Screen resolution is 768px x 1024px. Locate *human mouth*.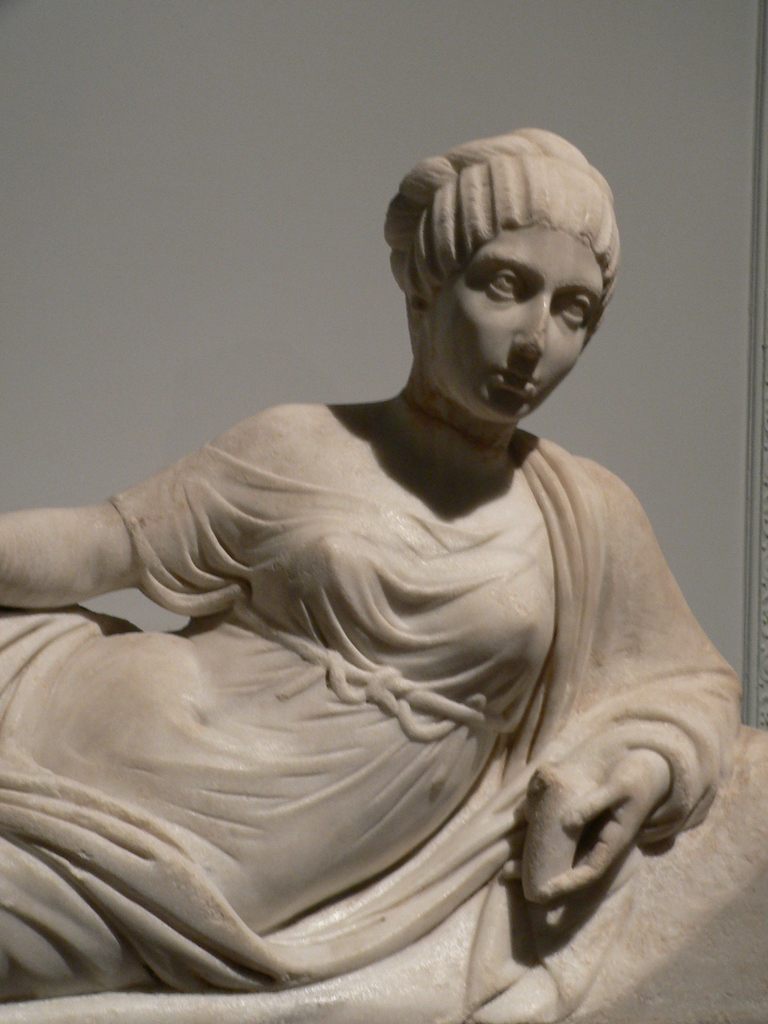
[x1=497, y1=369, x2=541, y2=389].
